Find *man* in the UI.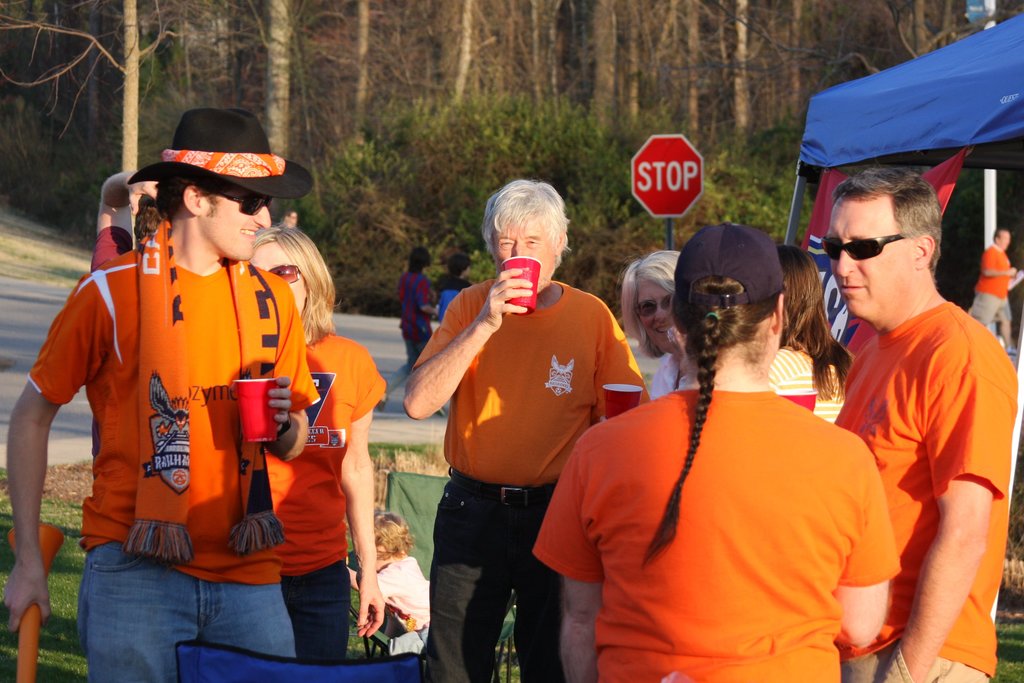
UI element at x1=816, y1=169, x2=1016, y2=682.
